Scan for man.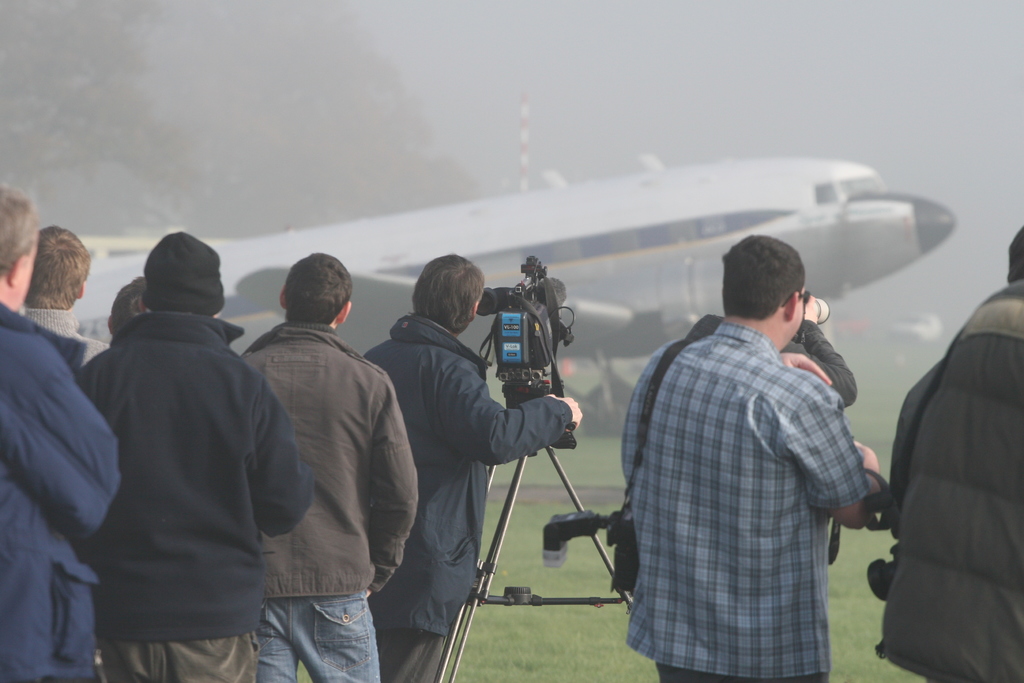
Scan result: [left=0, top=177, right=130, bottom=682].
